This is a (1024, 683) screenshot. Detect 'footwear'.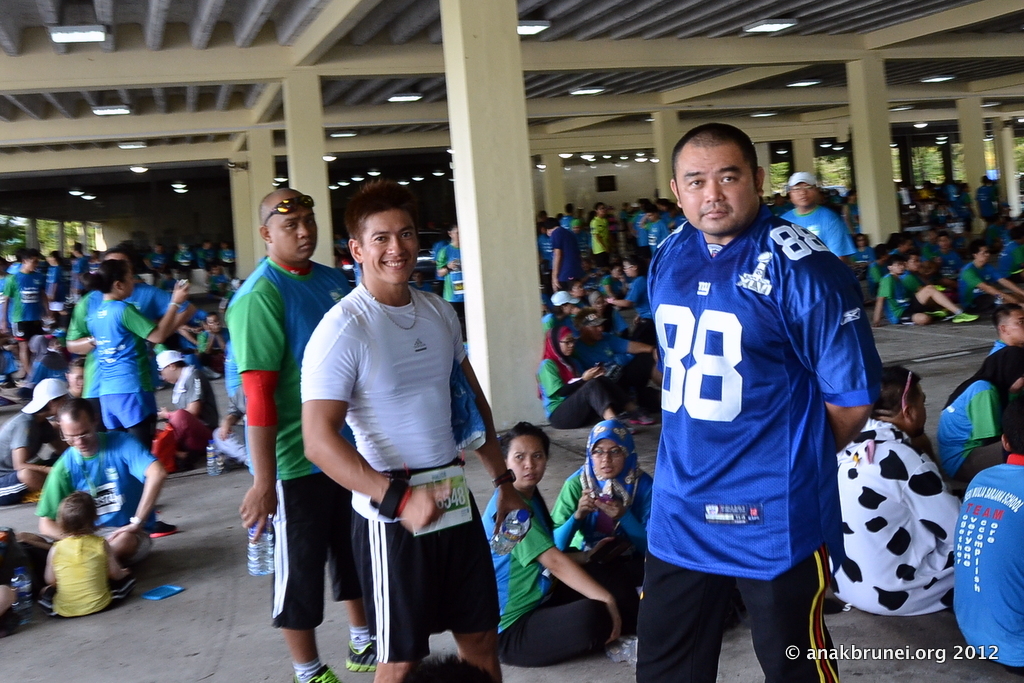
(348, 644, 375, 670).
